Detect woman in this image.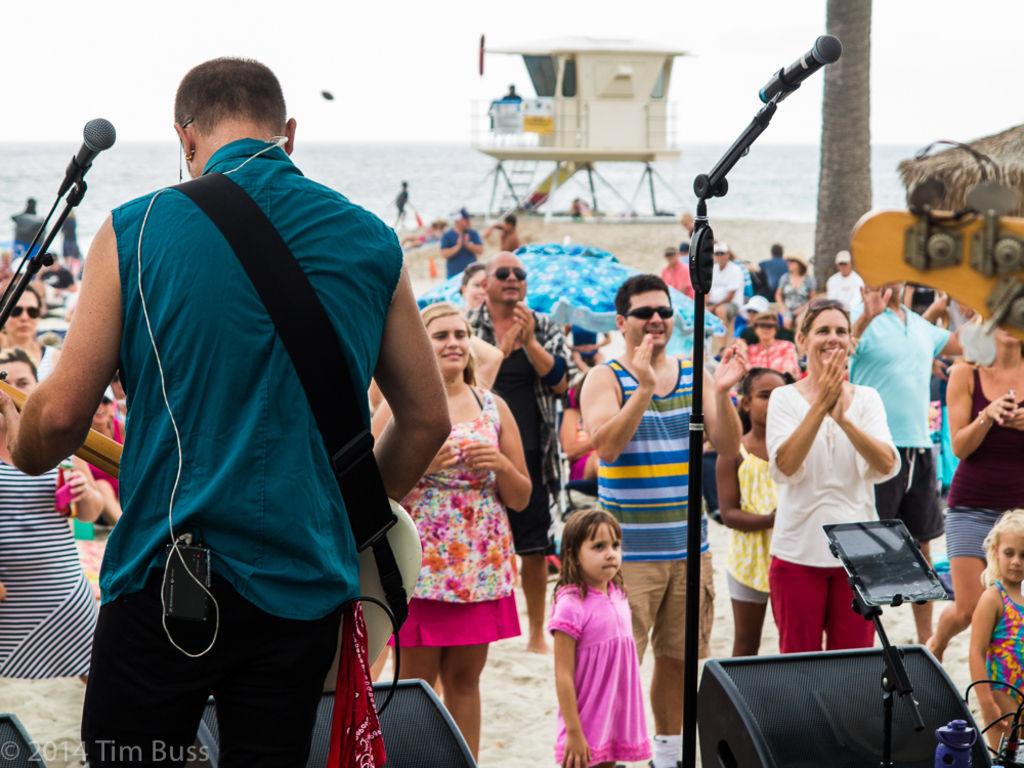
Detection: l=930, t=309, r=1023, b=659.
